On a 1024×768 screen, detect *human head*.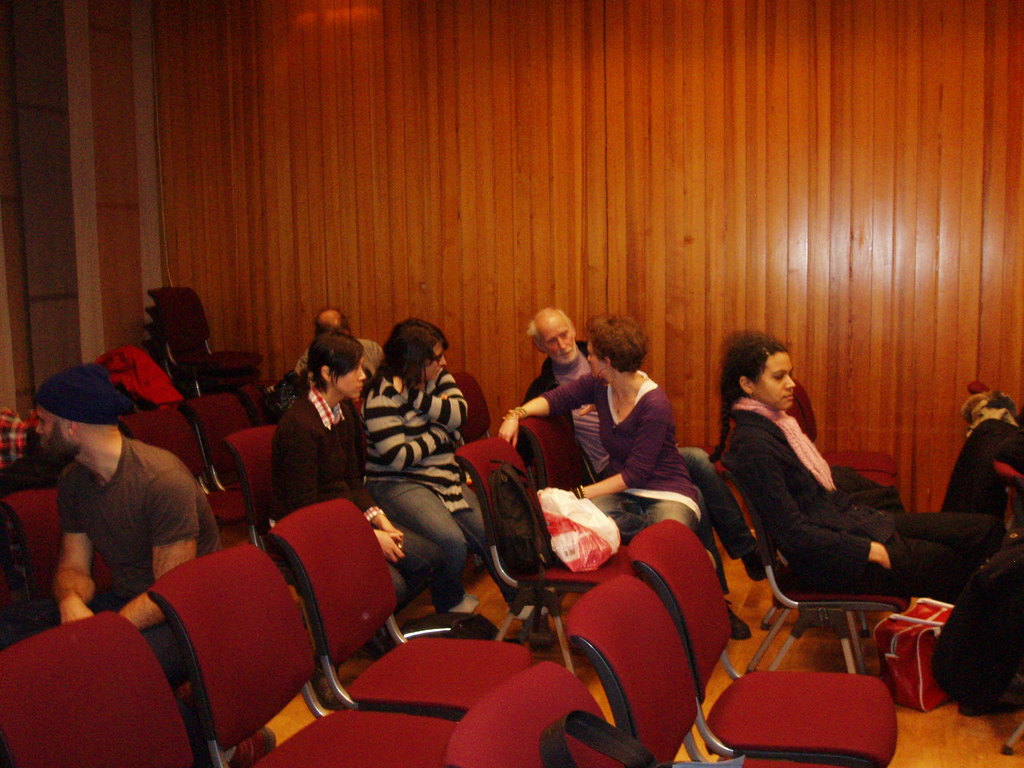
(720,335,798,413).
